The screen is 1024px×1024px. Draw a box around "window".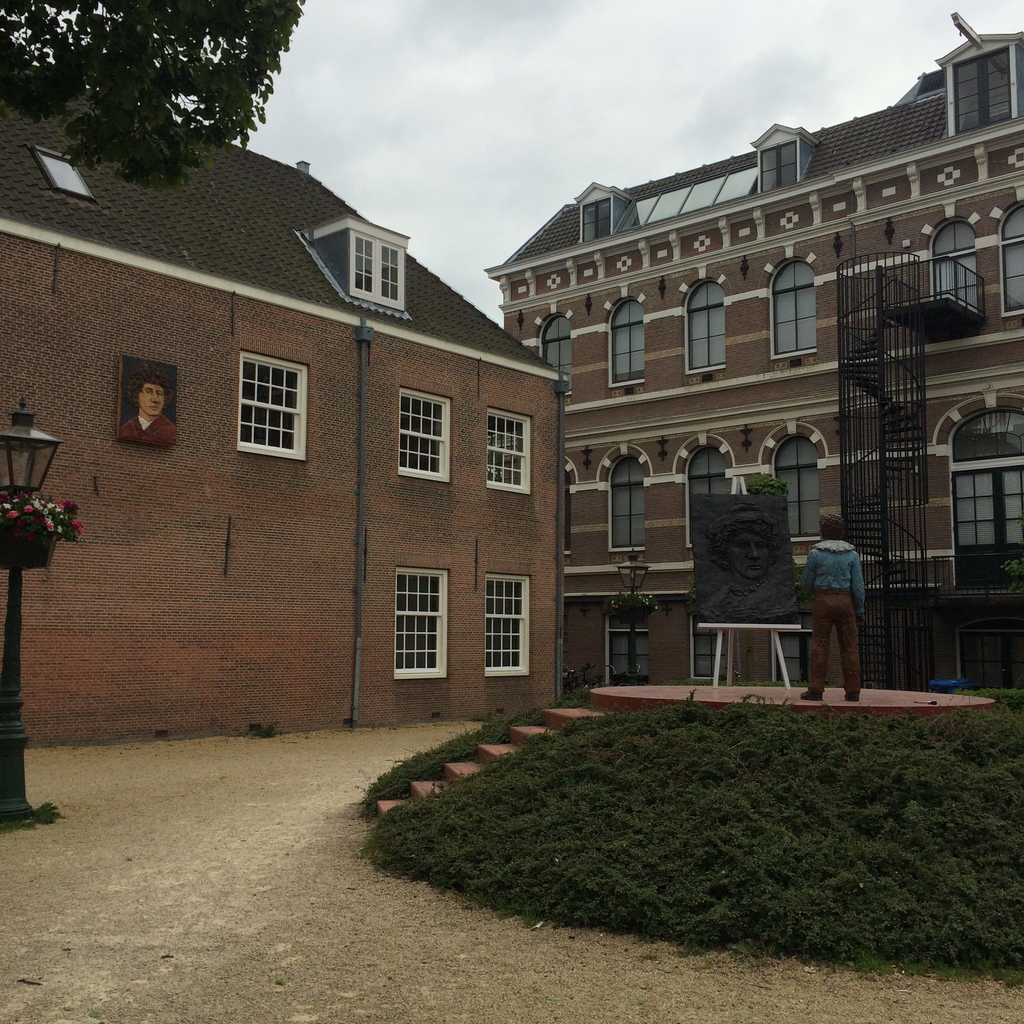
left=1002, top=200, right=1023, bottom=313.
